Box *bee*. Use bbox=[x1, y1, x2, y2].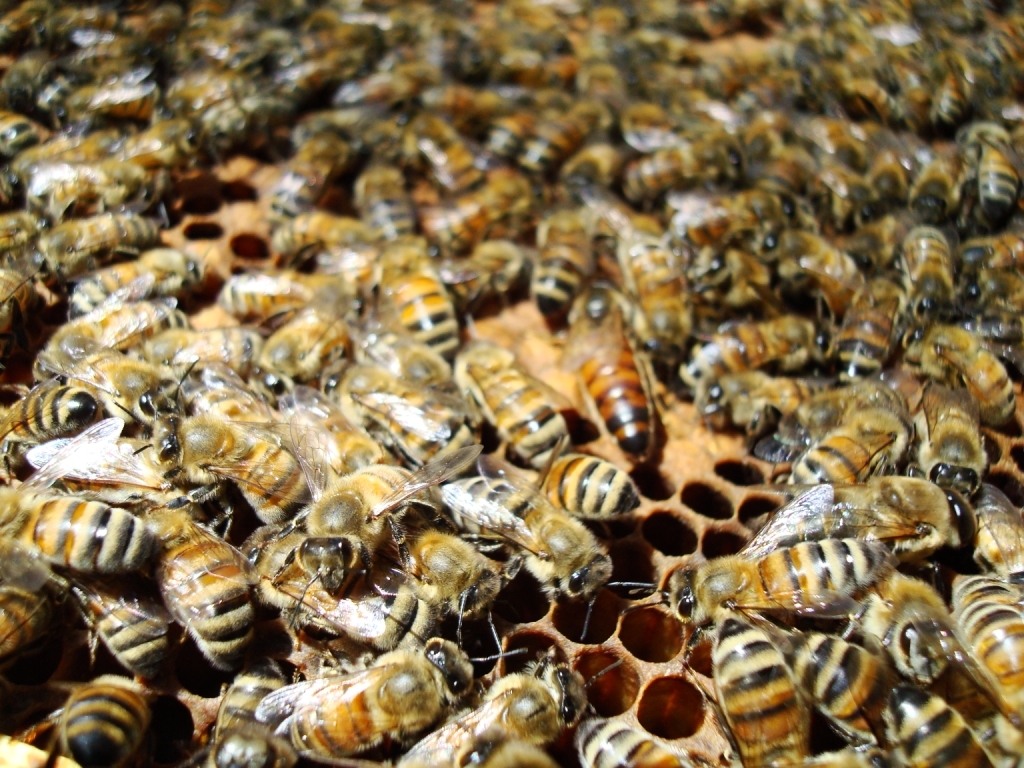
bbox=[30, 206, 178, 286].
